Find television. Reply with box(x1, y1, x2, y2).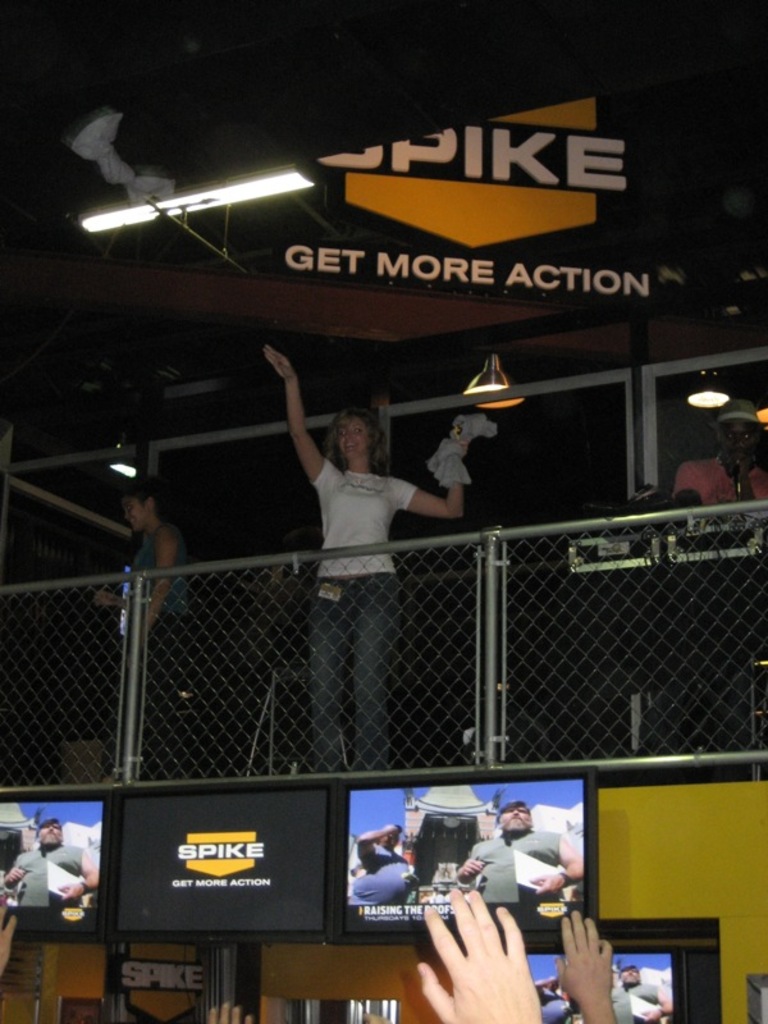
box(0, 795, 108, 938).
